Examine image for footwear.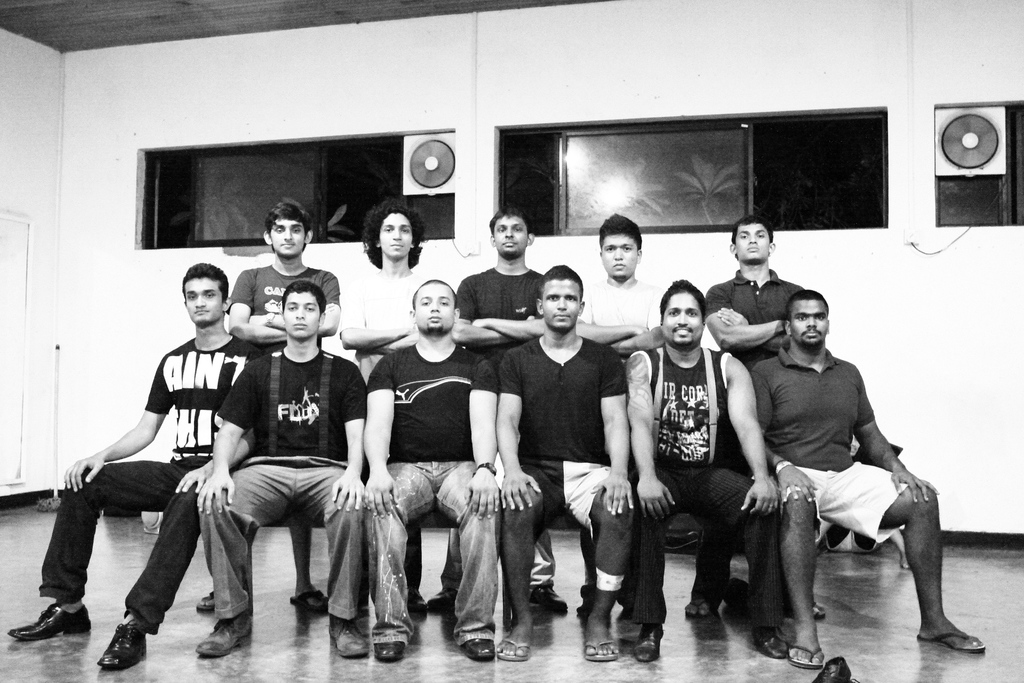
Examination result: bbox=[787, 643, 826, 668].
